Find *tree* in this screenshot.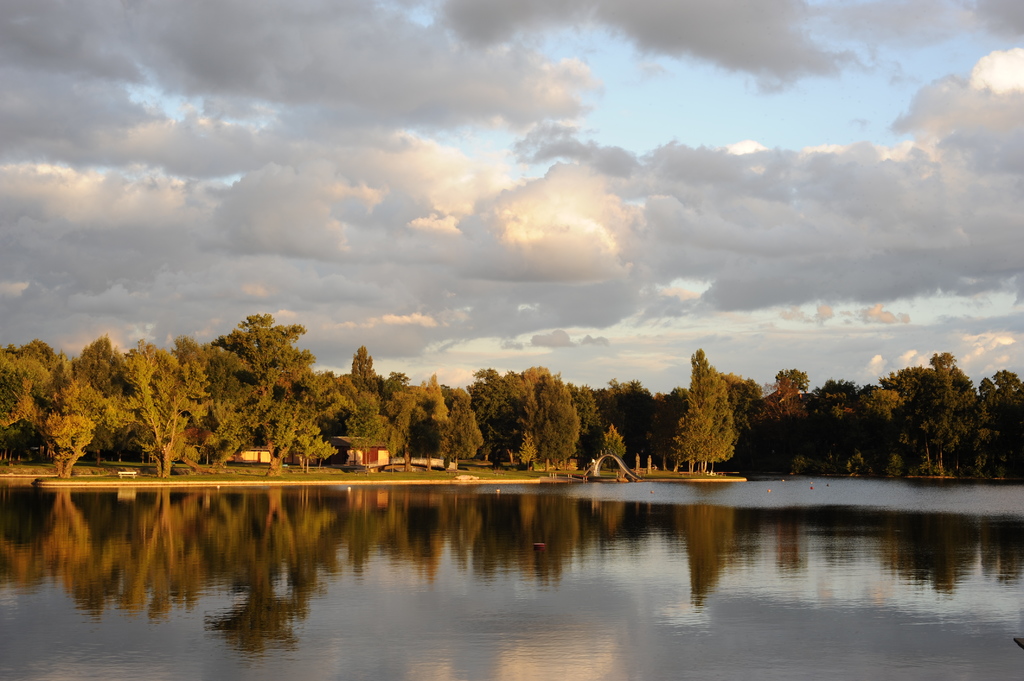
The bounding box for *tree* is (x1=173, y1=396, x2=255, y2=472).
